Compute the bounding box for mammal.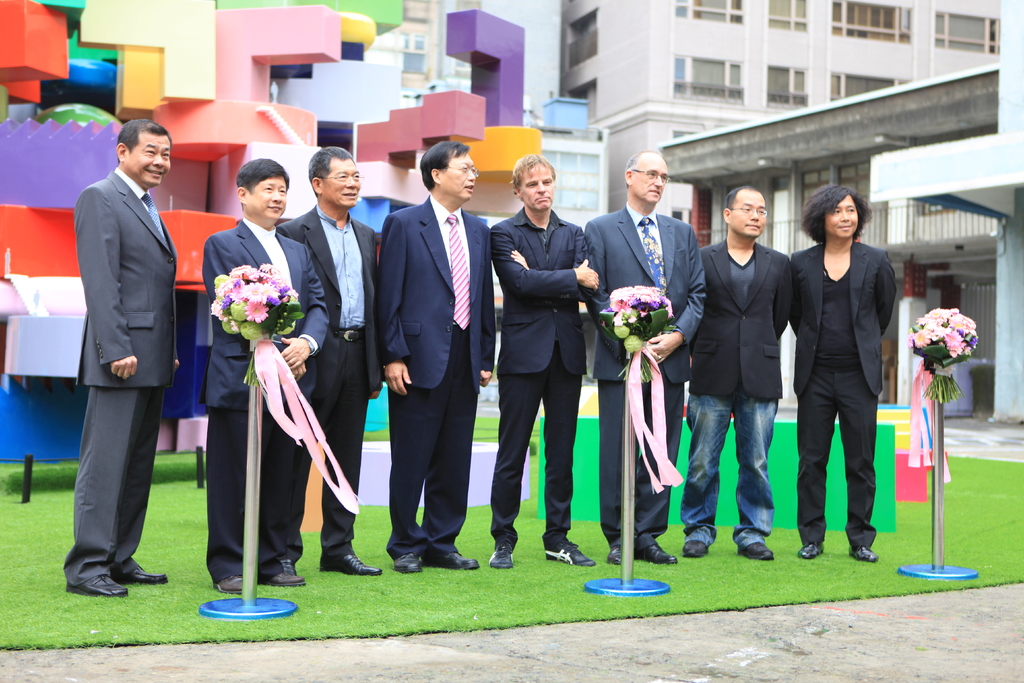
x1=205, y1=160, x2=331, y2=594.
